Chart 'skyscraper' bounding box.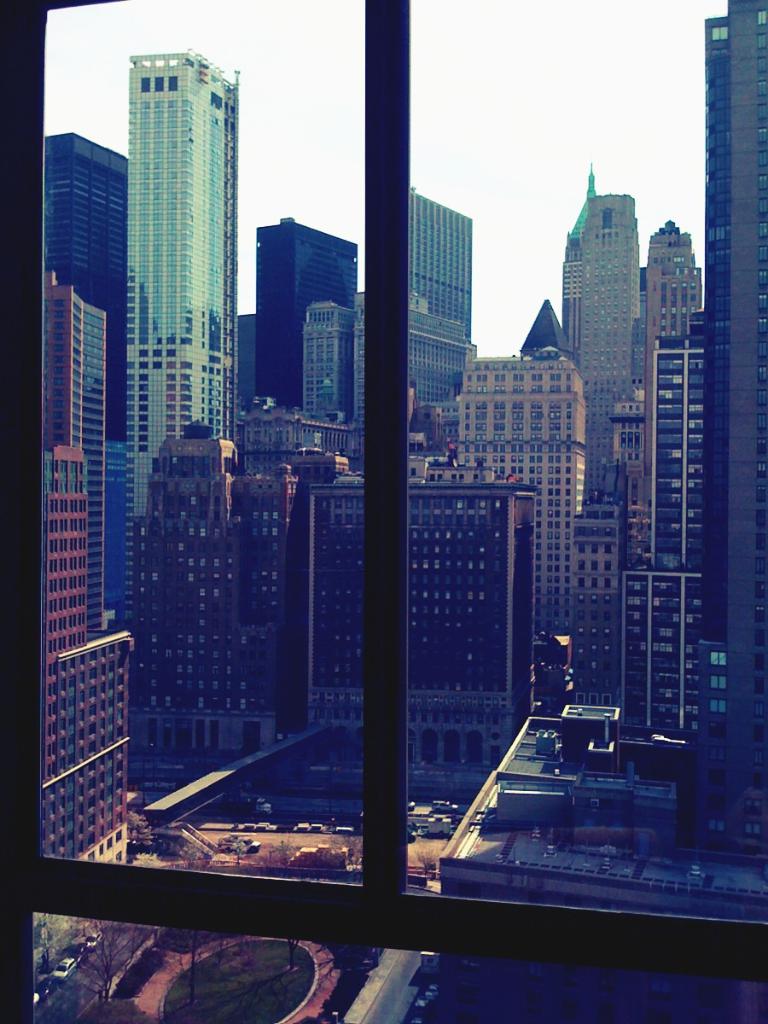
Charted: [x1=638, y1=212, x2=698, y2=561].
